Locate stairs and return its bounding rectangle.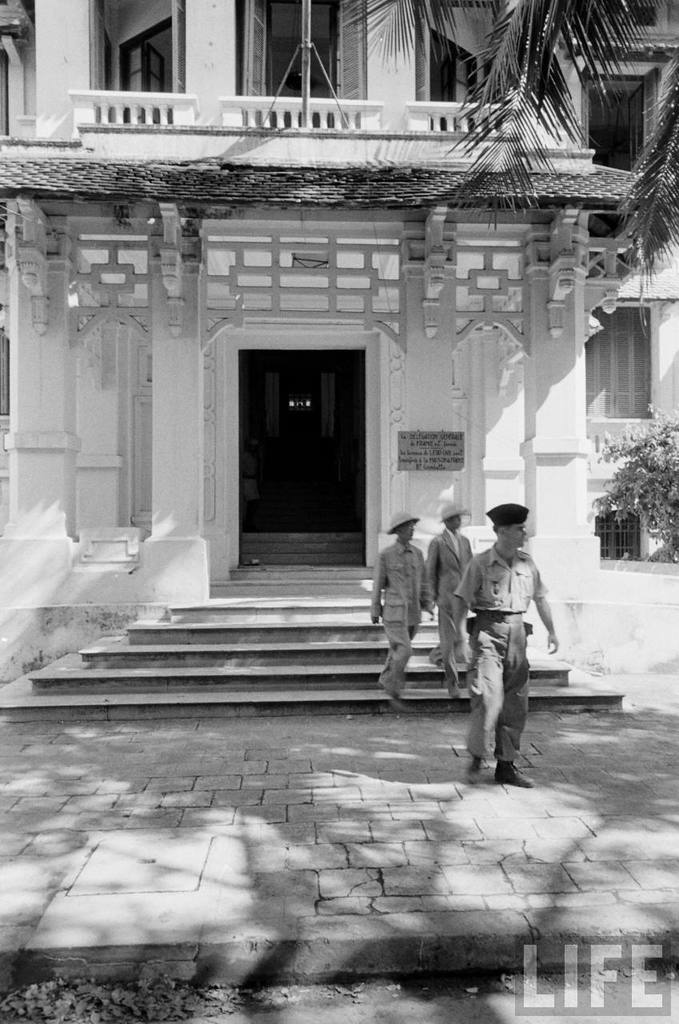
bbox=(0, 610, 631, 709).
